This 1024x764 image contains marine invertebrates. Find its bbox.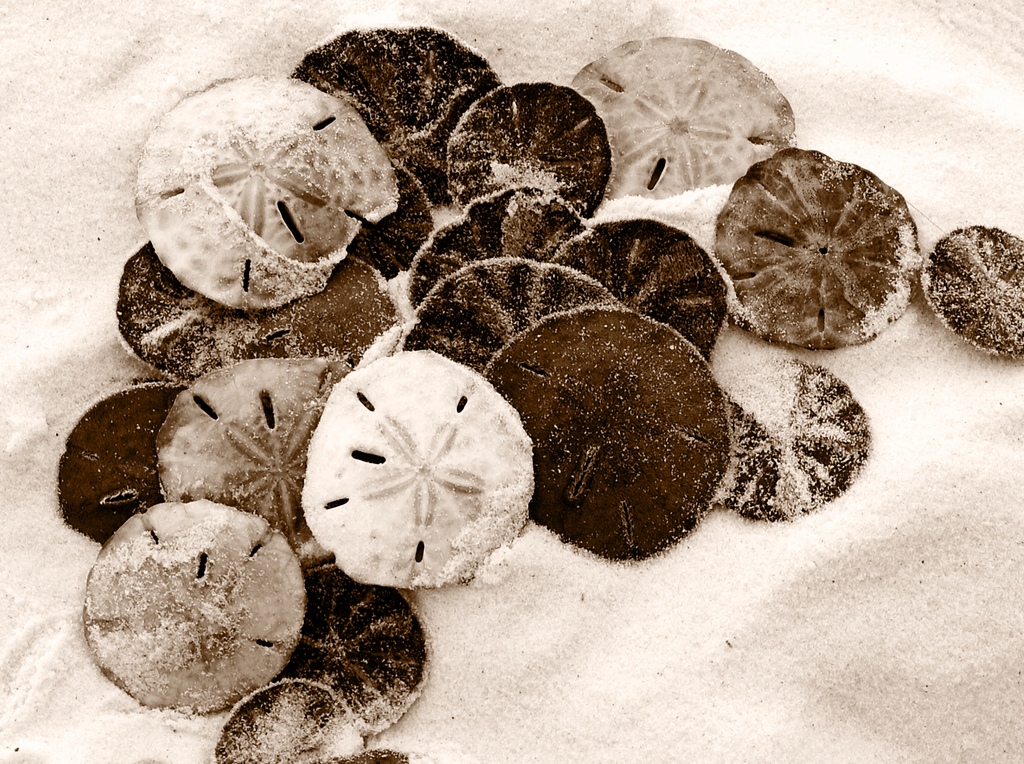
region(293, 19, 501, 271).
